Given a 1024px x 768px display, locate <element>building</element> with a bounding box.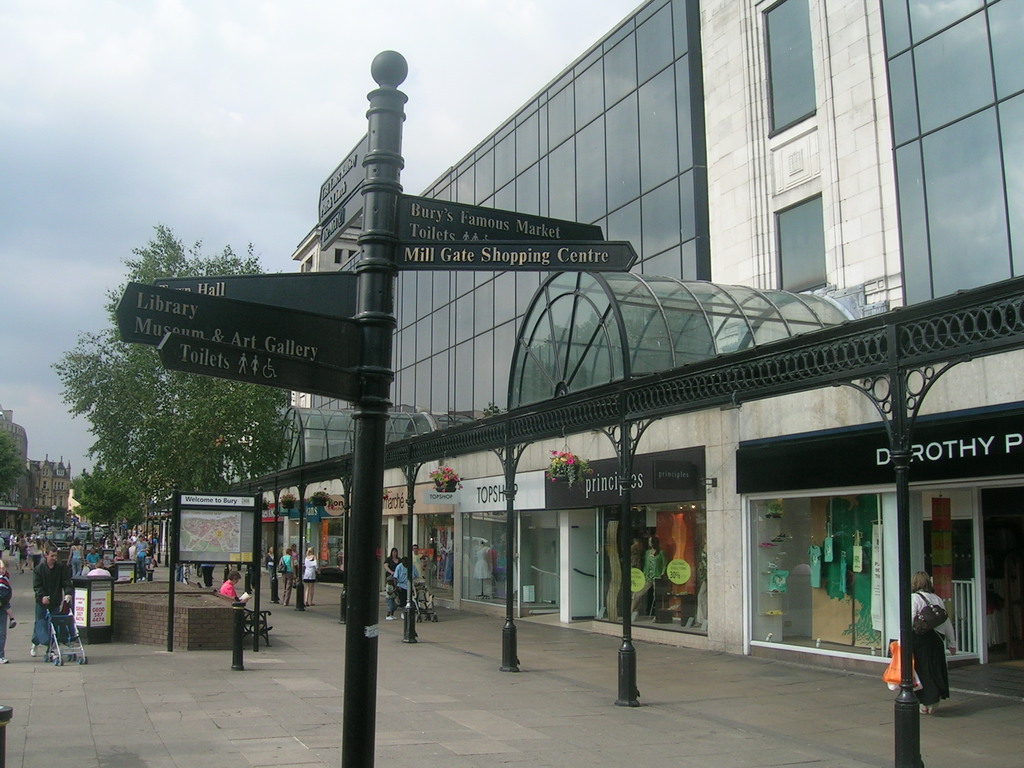
Located: left=294, top=0, right=1023, bottom=684.
